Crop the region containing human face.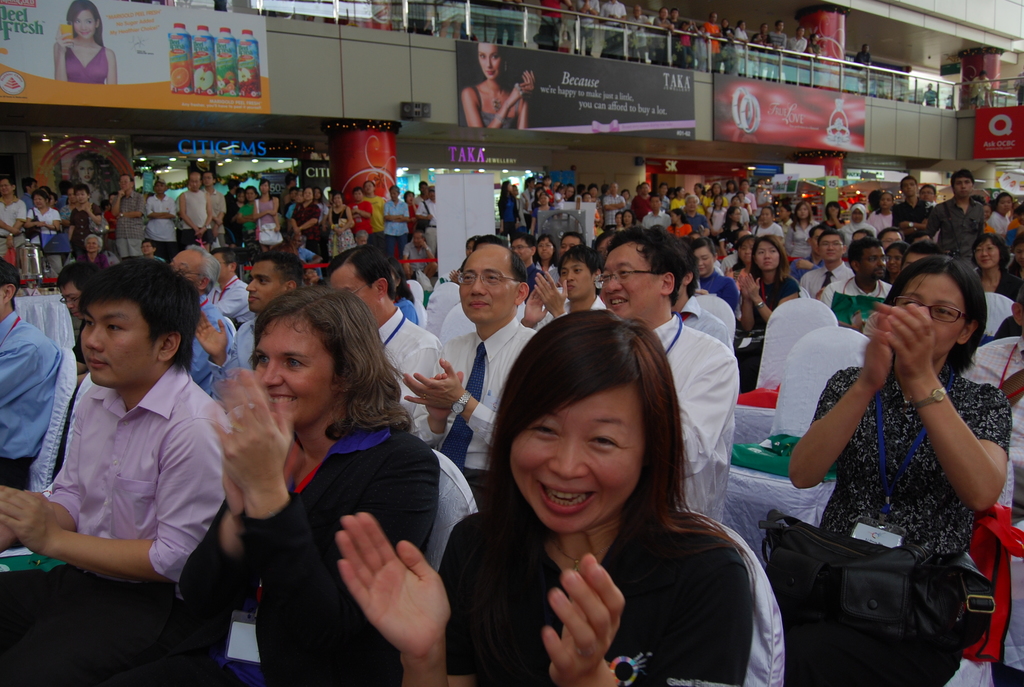
Crop region: region(60, 285, 82, 319).
